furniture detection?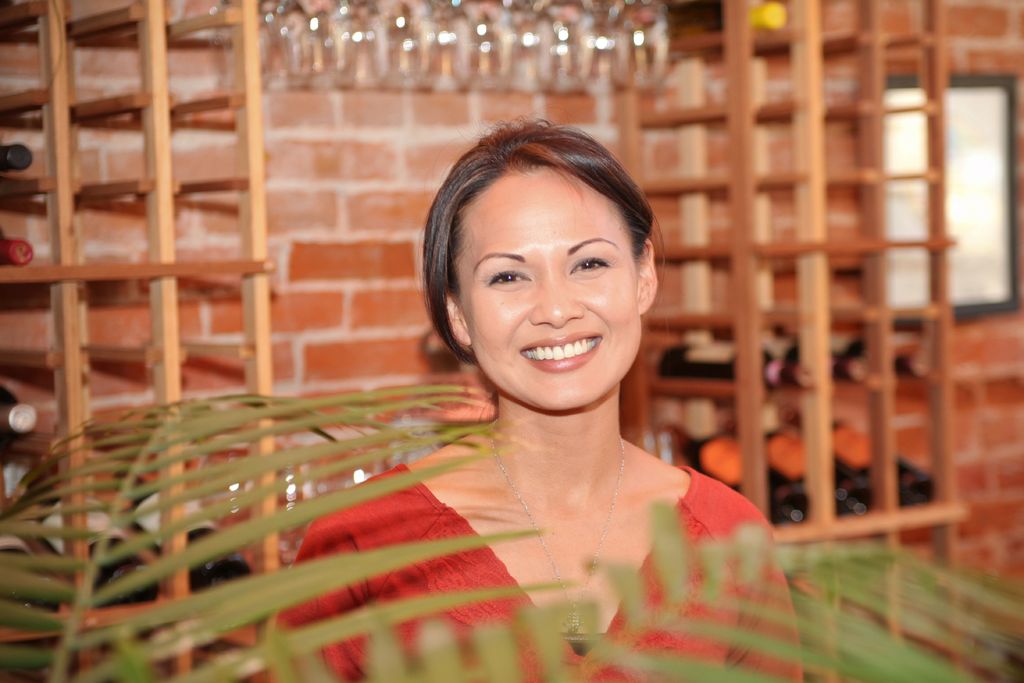
bbox=[0, 0, 970, 682]
